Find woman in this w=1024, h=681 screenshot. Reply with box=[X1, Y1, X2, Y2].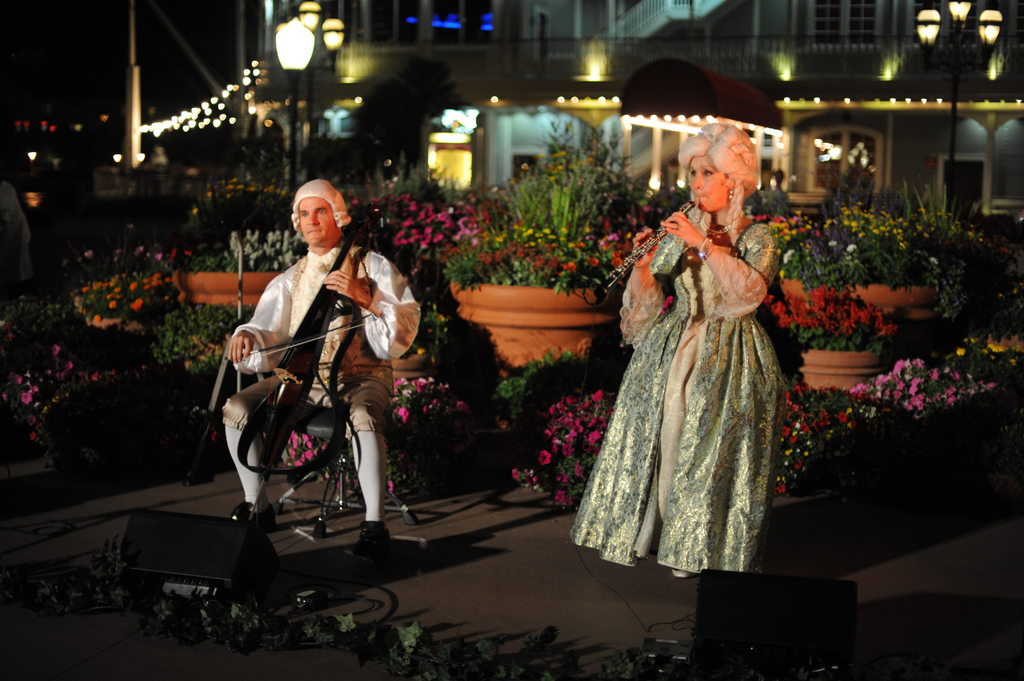
box=[565, 121, 797, 580].
